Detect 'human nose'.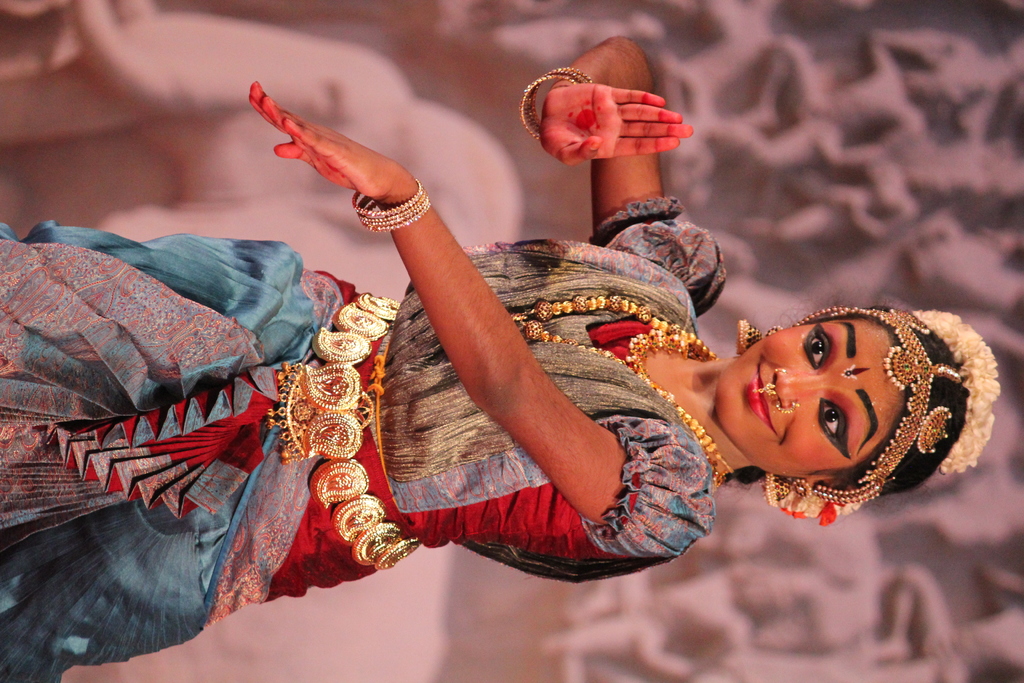
Detected at box=[774, 367, 829, 407].
